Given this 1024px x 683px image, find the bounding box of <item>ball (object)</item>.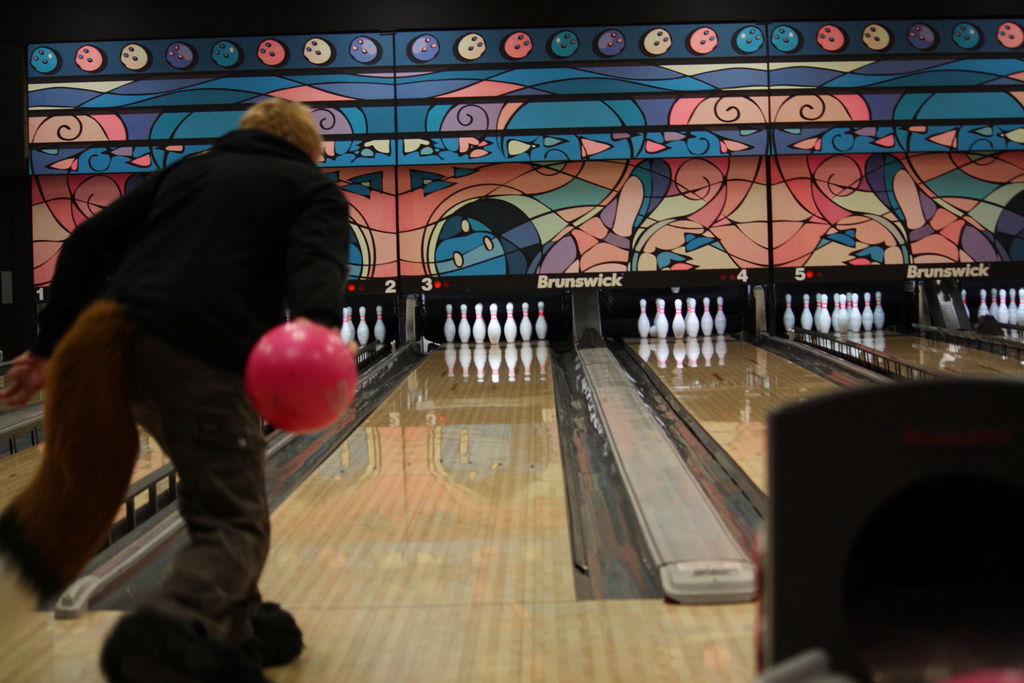
247,320,355,432.
